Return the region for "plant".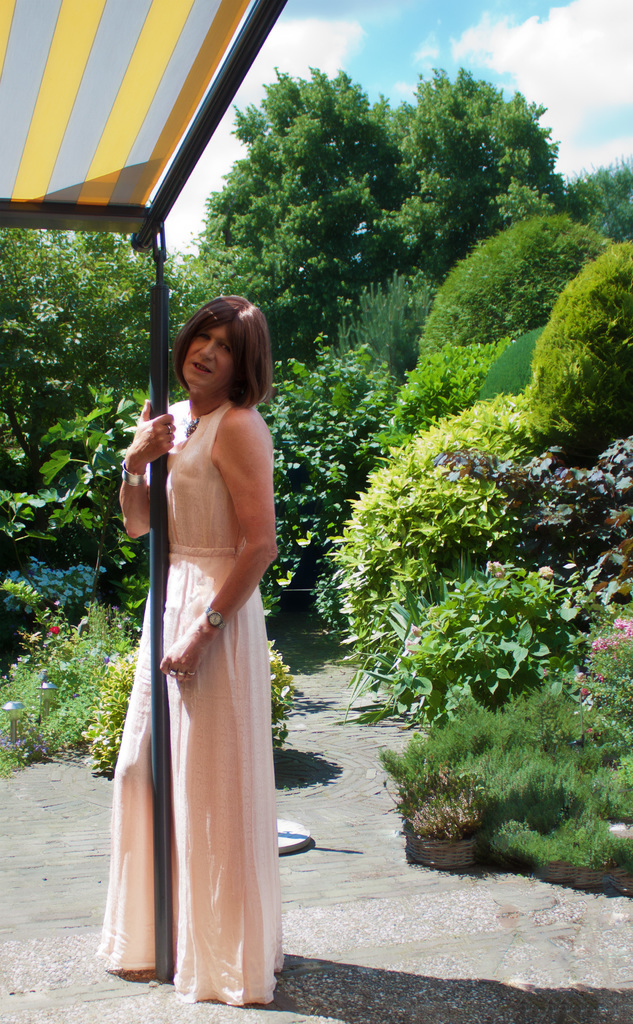
x1=381 y1=777 x2=509 y2=847.
